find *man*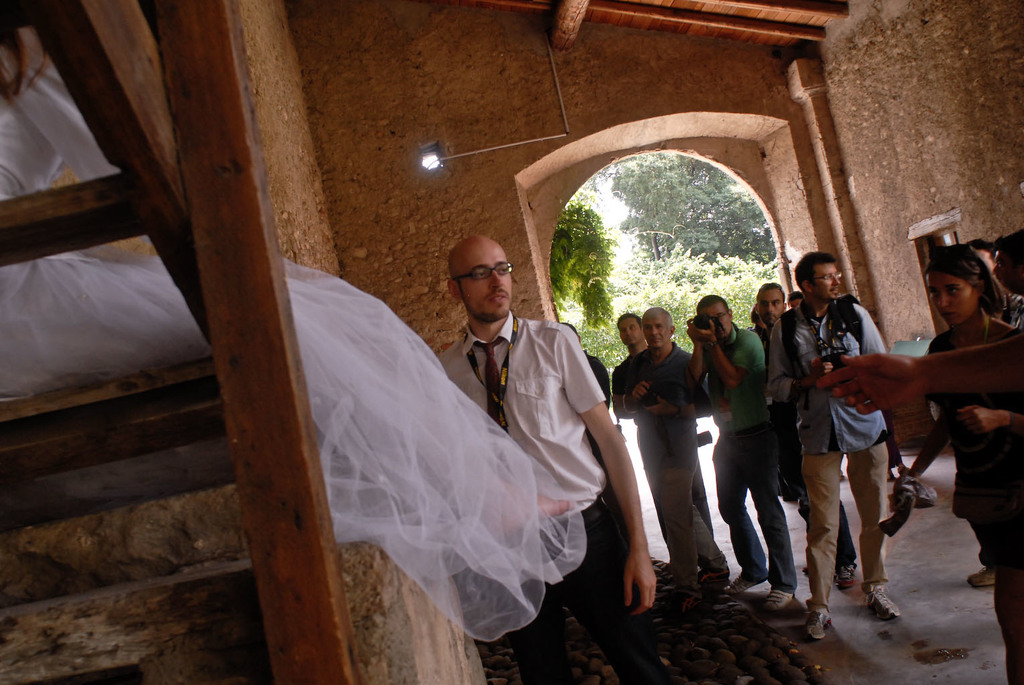
bbox=(692, 295, 801, 617)
